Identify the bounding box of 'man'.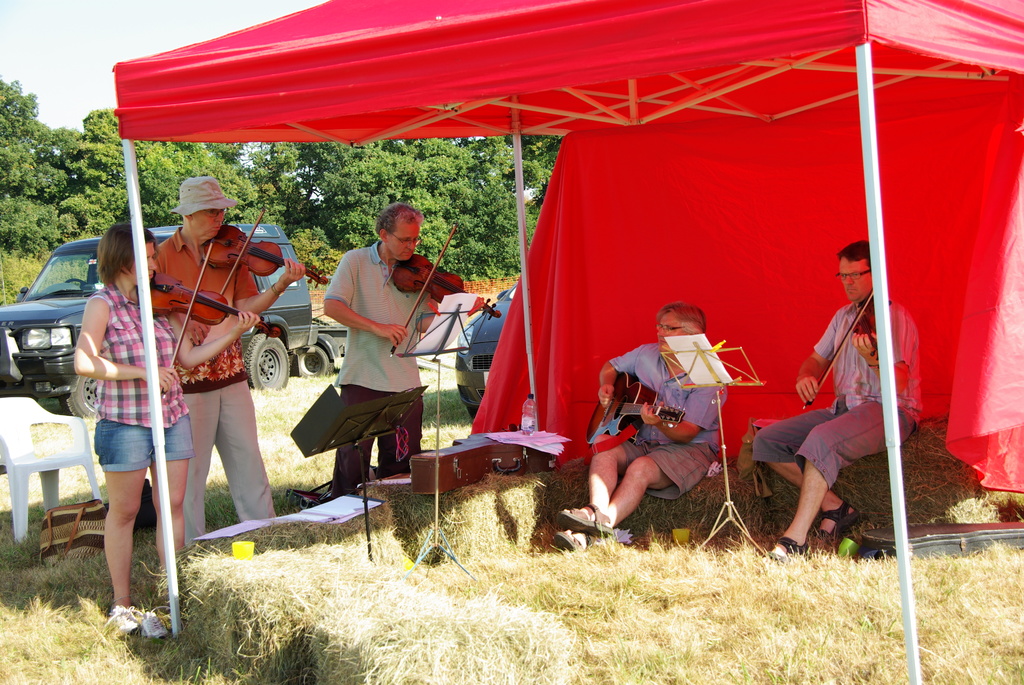
pyautogui.locateOnScreen(320, 200, 493, 501).
